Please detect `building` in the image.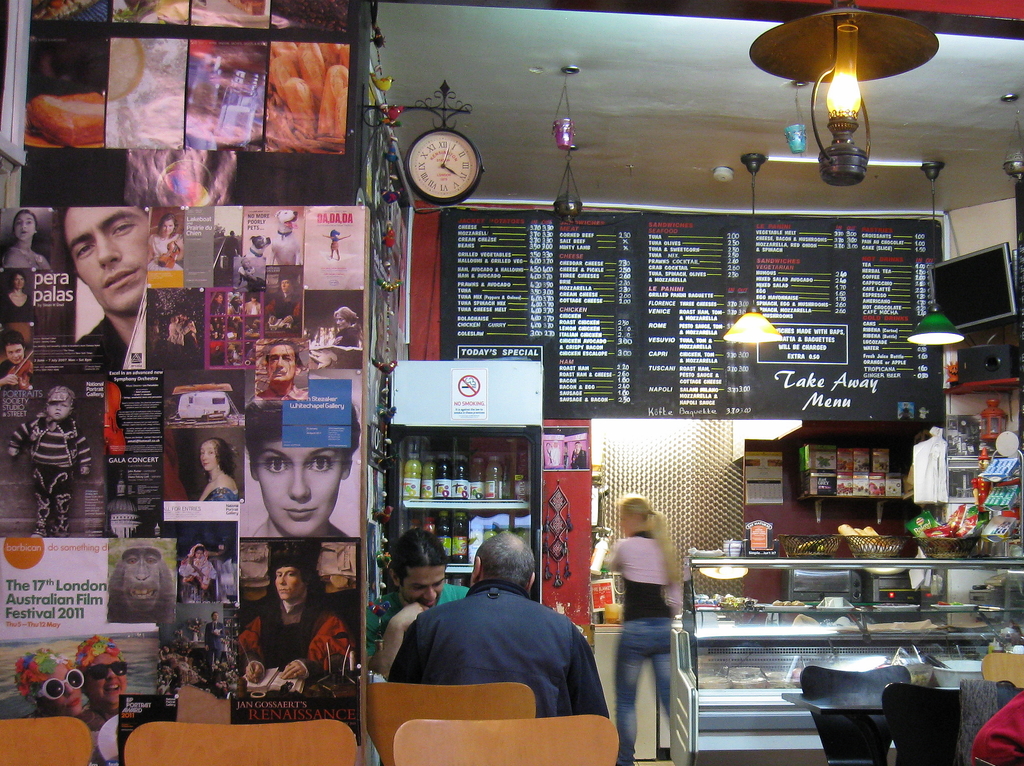
(0, 0, 1023, 765).
